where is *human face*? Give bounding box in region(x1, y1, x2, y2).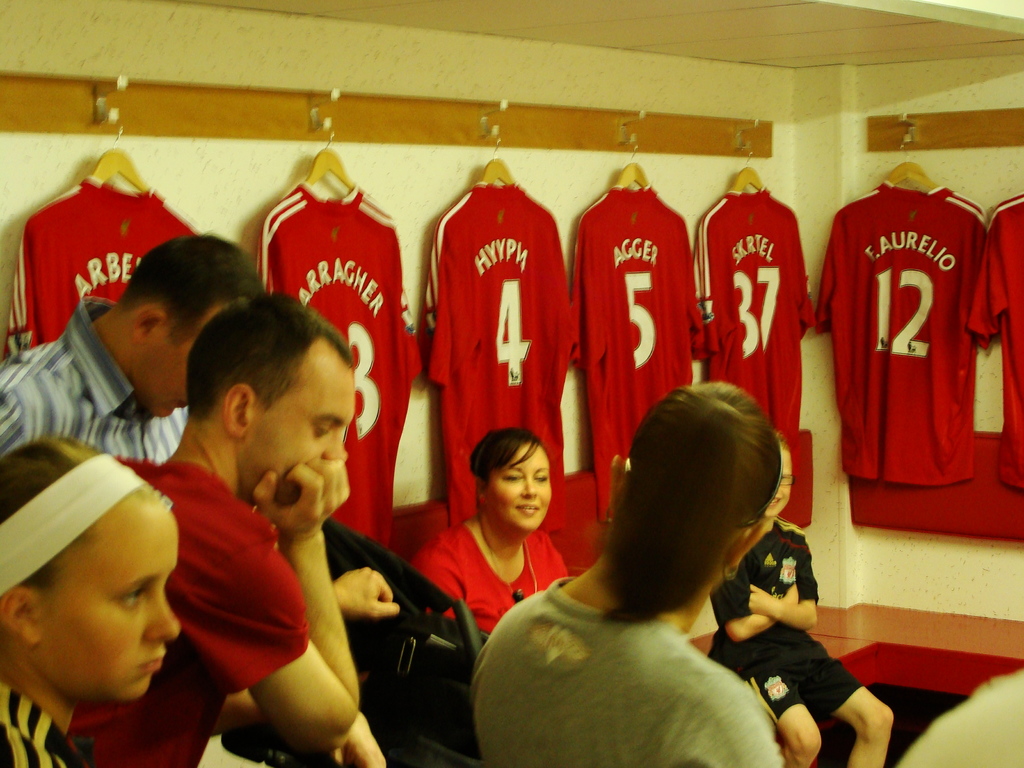
region(39, 502, 184, 697).
